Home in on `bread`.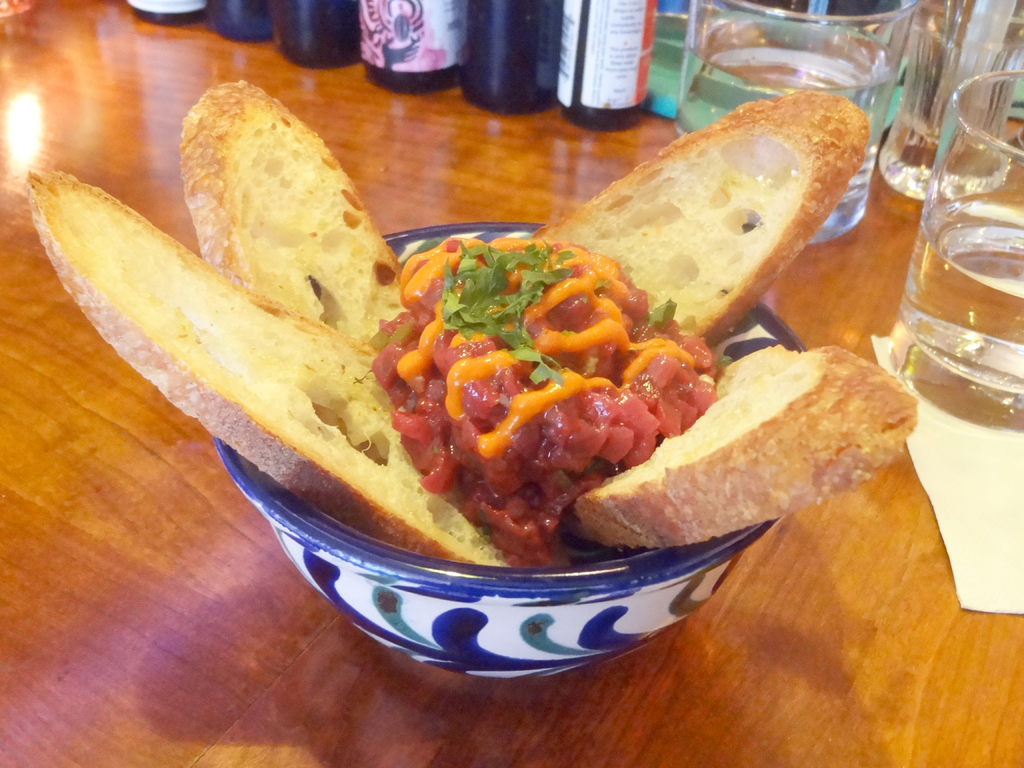
Homed in at bbox(570, 343, 922, 547).
